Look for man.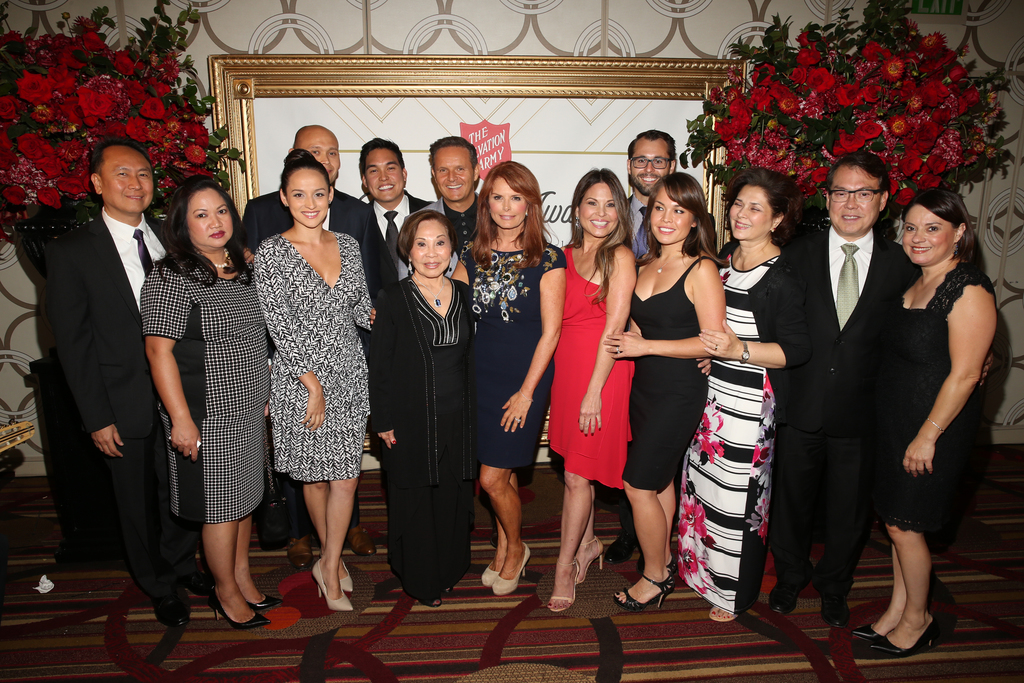
Found: left=399, top=133, right=484, bottom=277.
